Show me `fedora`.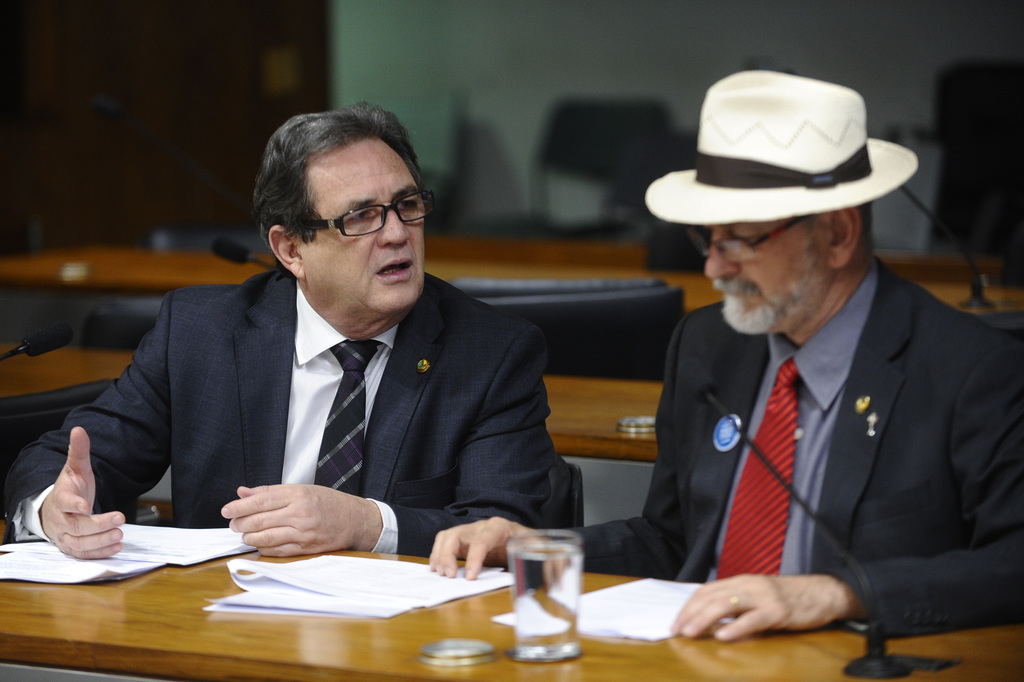
`fedora` is here: (643,66,921,223).
